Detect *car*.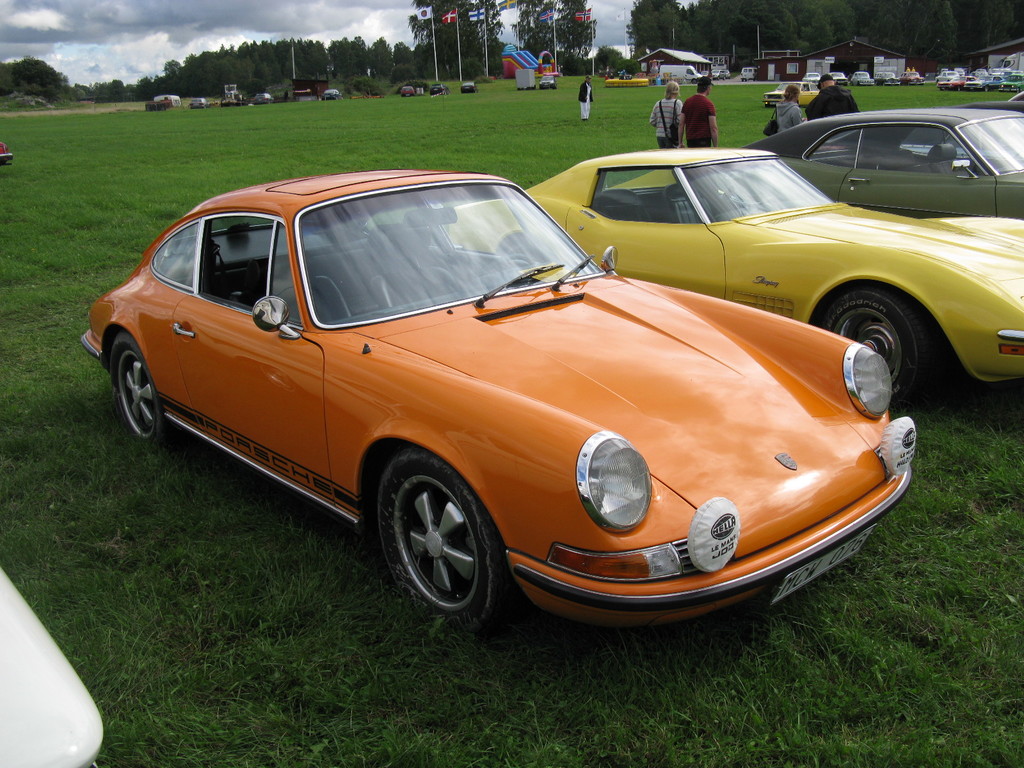
Detected at pyautogui.locateOnScreen(771, 81, 828, 105).
